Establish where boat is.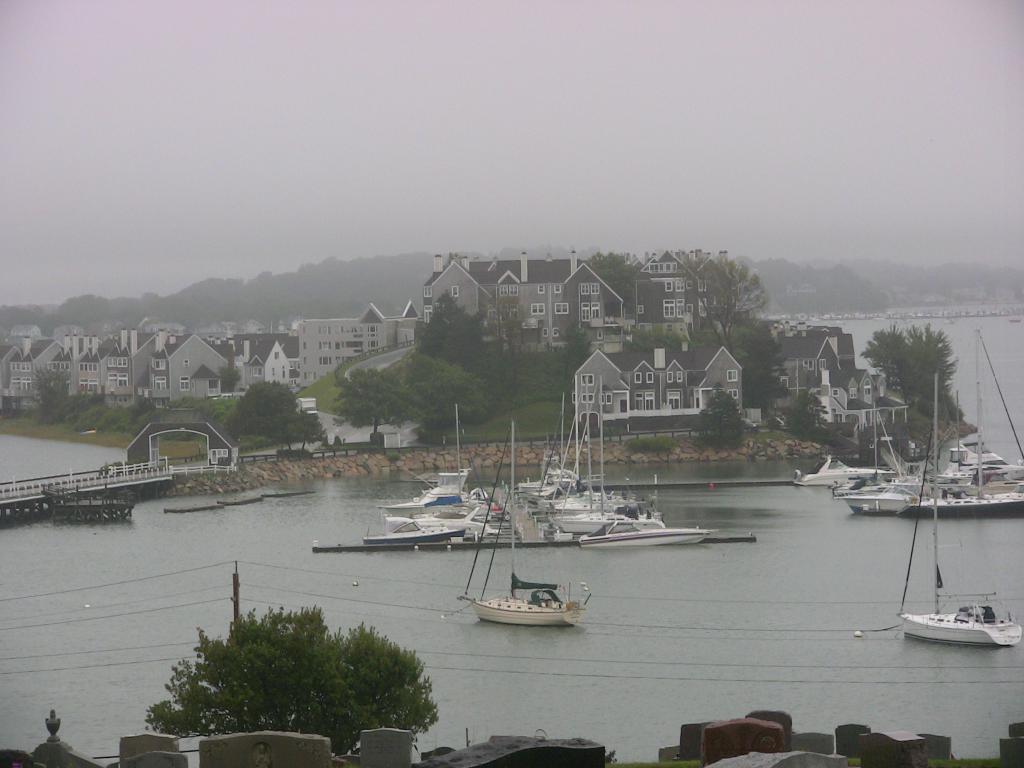
Established at [x1=898, y1=373, x2=1022, y2=639].
